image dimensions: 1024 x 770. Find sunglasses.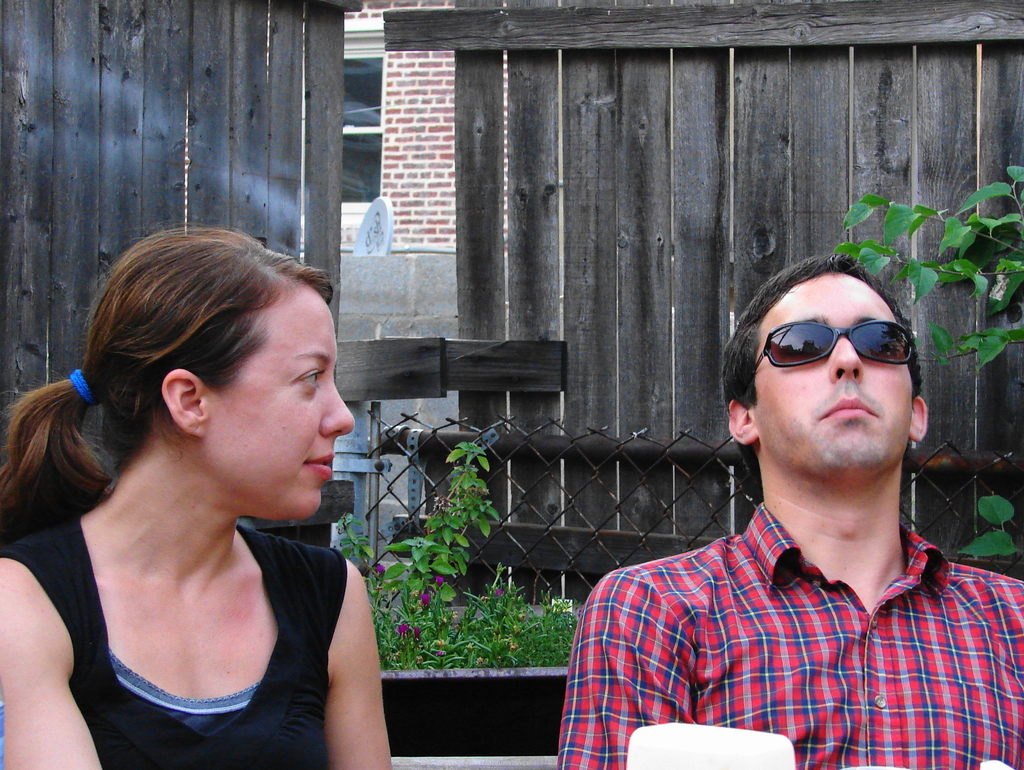
detection(752, 319, 922, 372).
